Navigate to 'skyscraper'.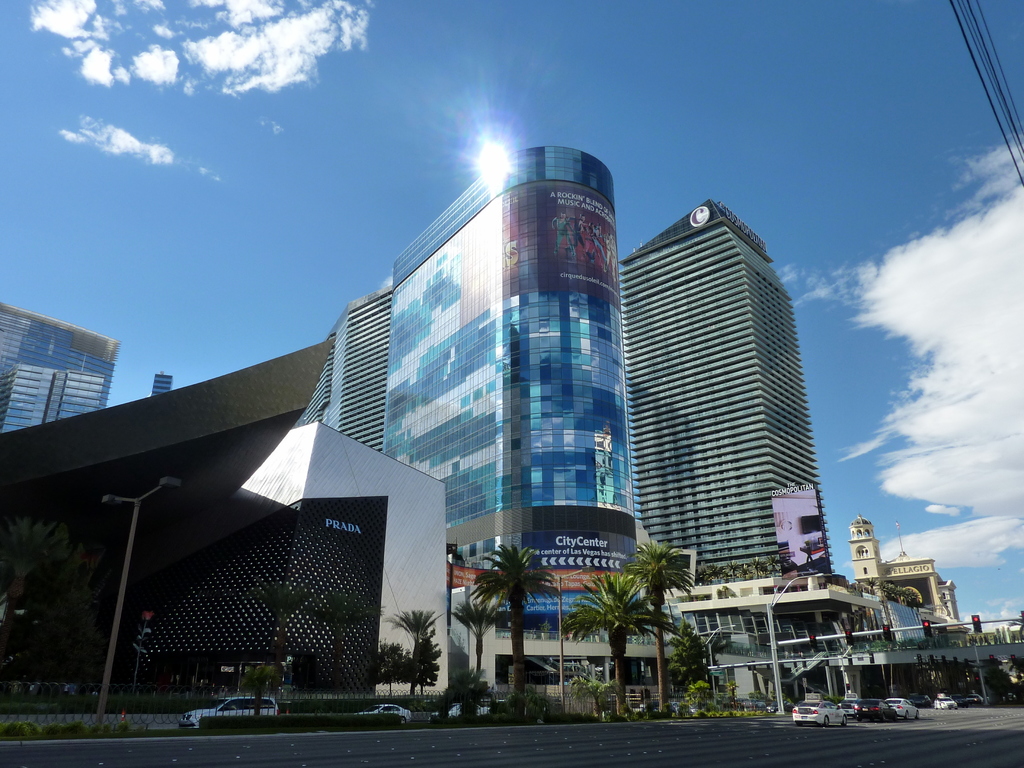
Navigation target: rect(294, 286, 392, 466).
